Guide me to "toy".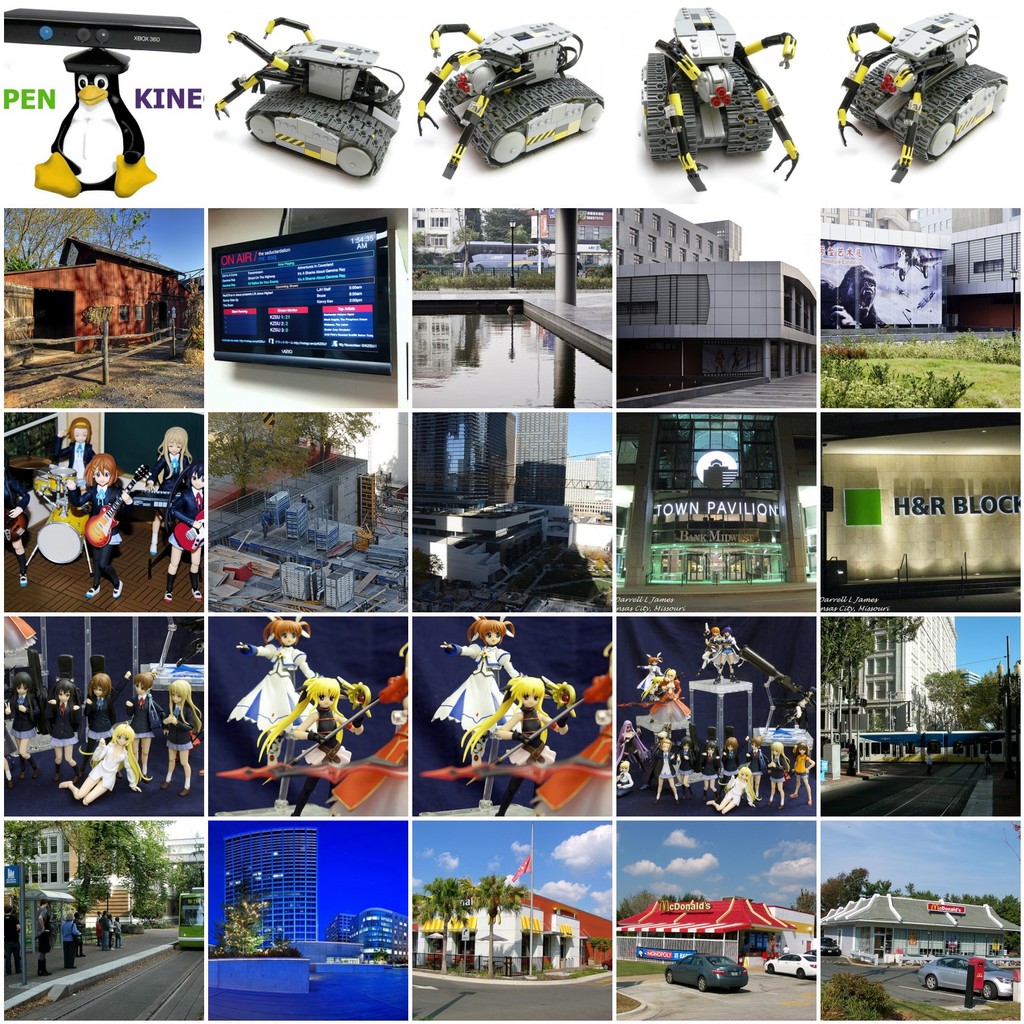
Guidance: bbox=[256, 677, 373, 819].
